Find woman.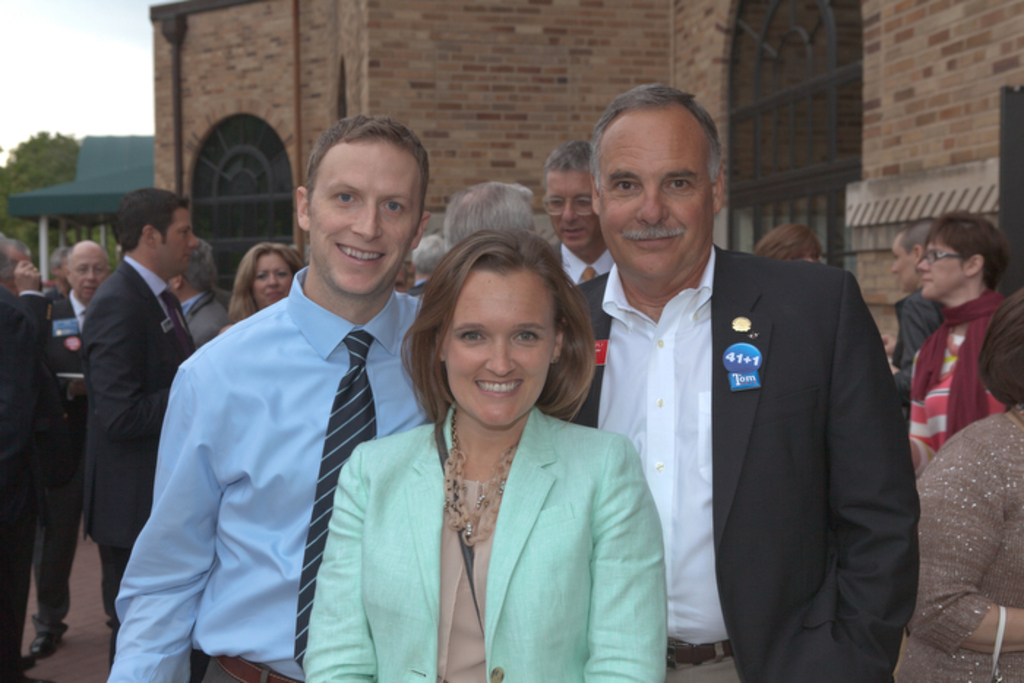
bbox(888, 288, 1023, 682).
